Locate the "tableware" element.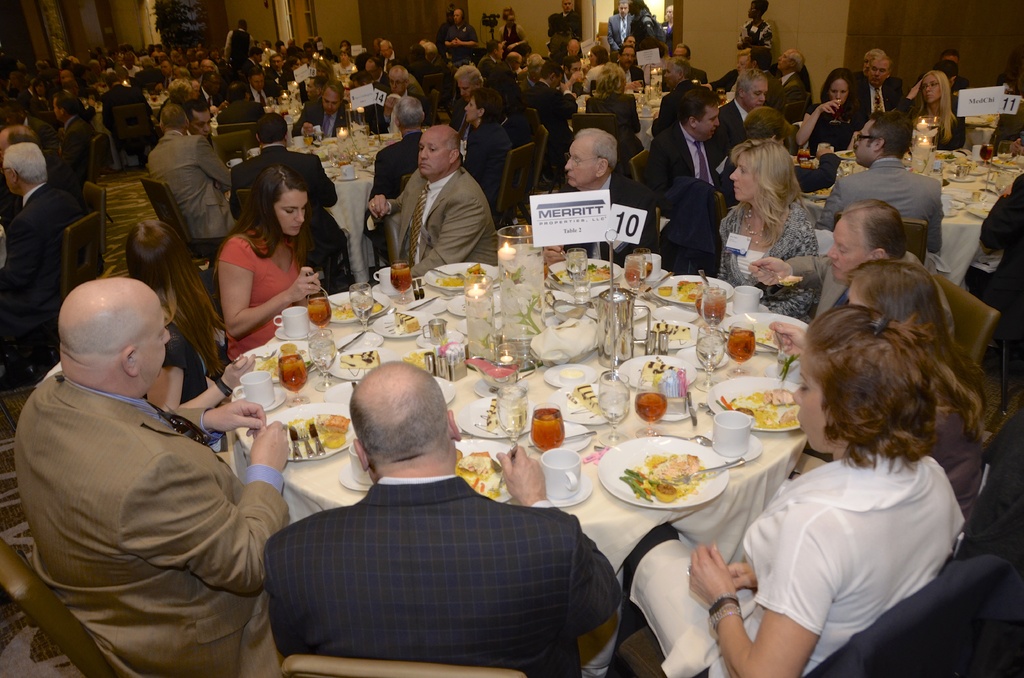
Element bbox: {"x1": 236, "y1": 344, "x2": 320, "y2": 375}.
